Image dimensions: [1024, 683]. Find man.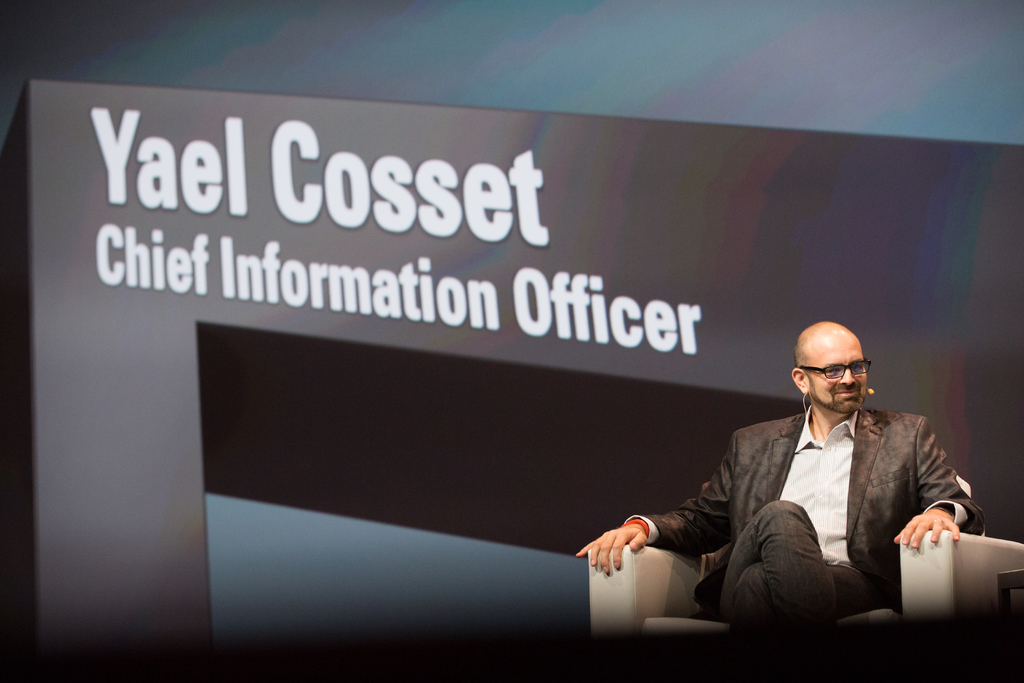
l=620, t=330, r=974, b=649.
